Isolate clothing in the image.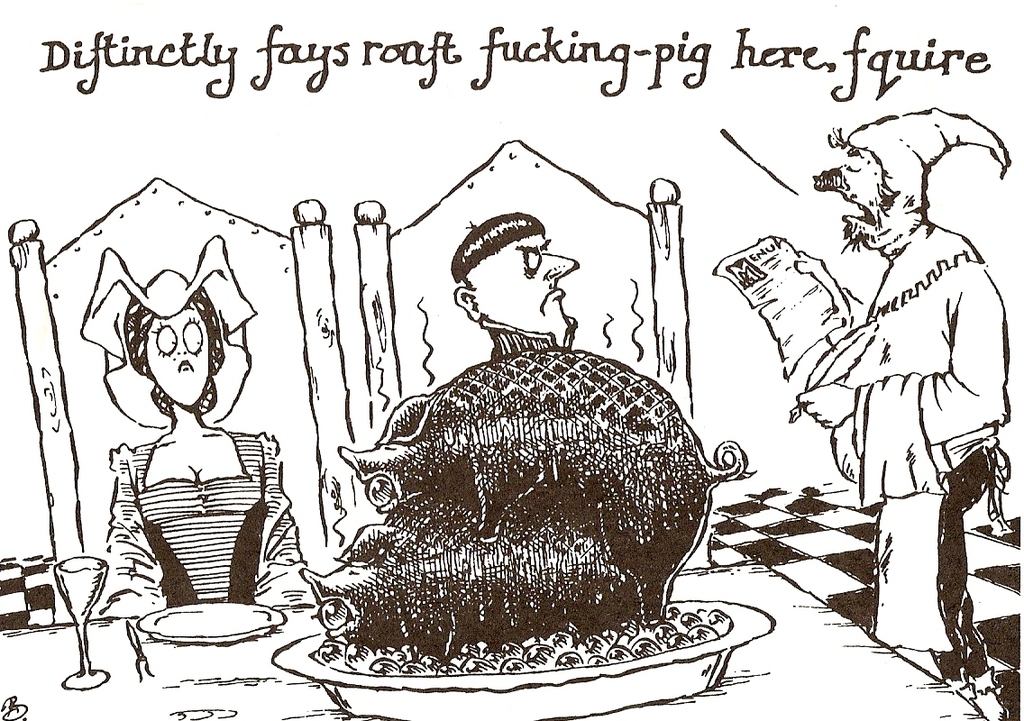
Isolated region: (x1=827, y1=221, x2=1010, y2=492).
